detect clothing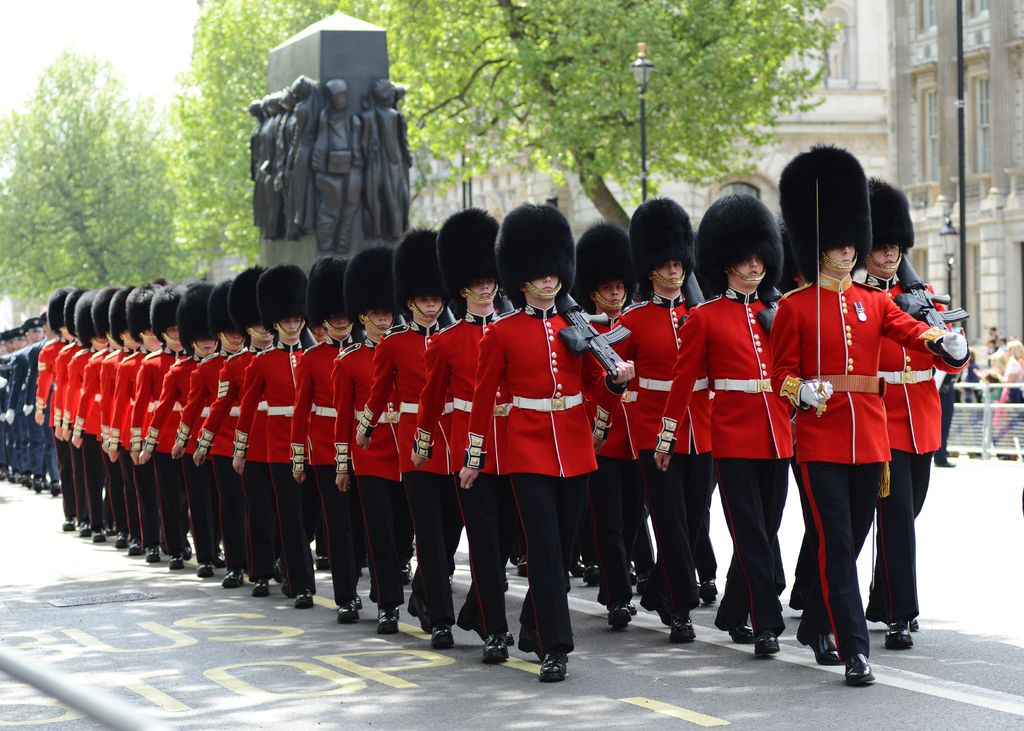
box(654, 289, 785, 632)
